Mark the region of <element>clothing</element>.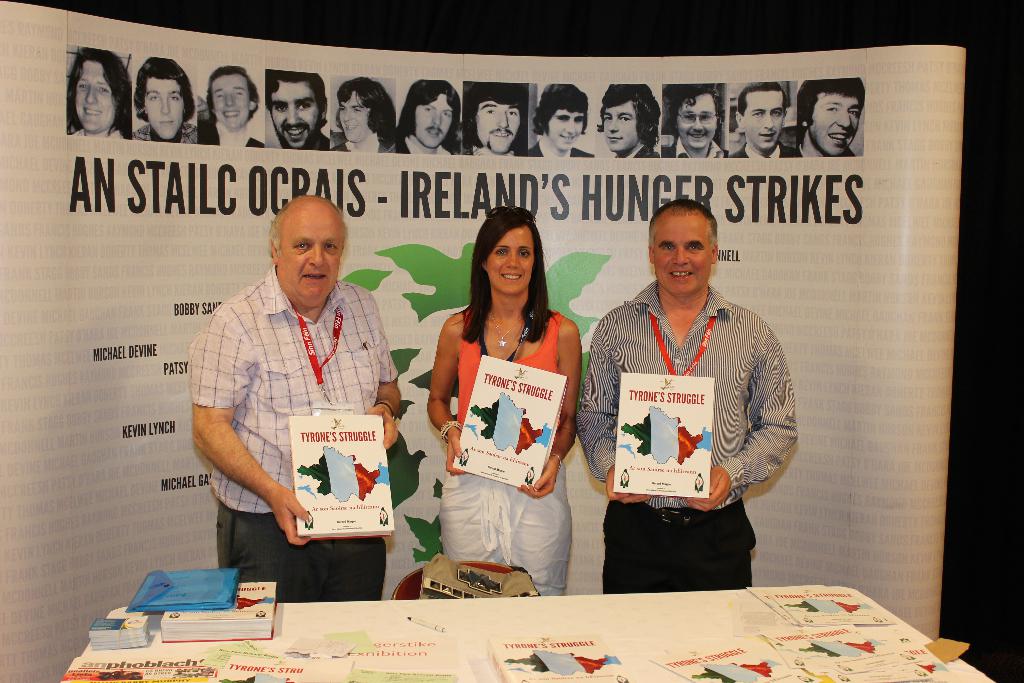
Region: detection(591, 250, 797, 601).
